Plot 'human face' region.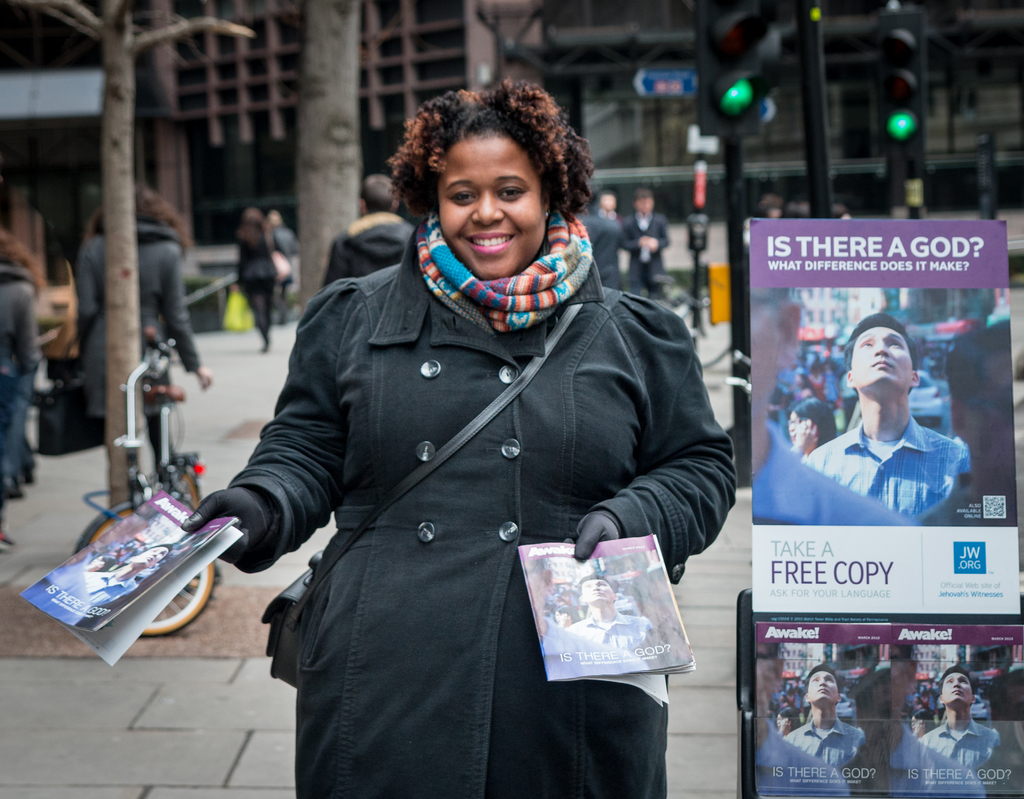
Plotted at [left=849, top=331, right=911, bottom=387].
